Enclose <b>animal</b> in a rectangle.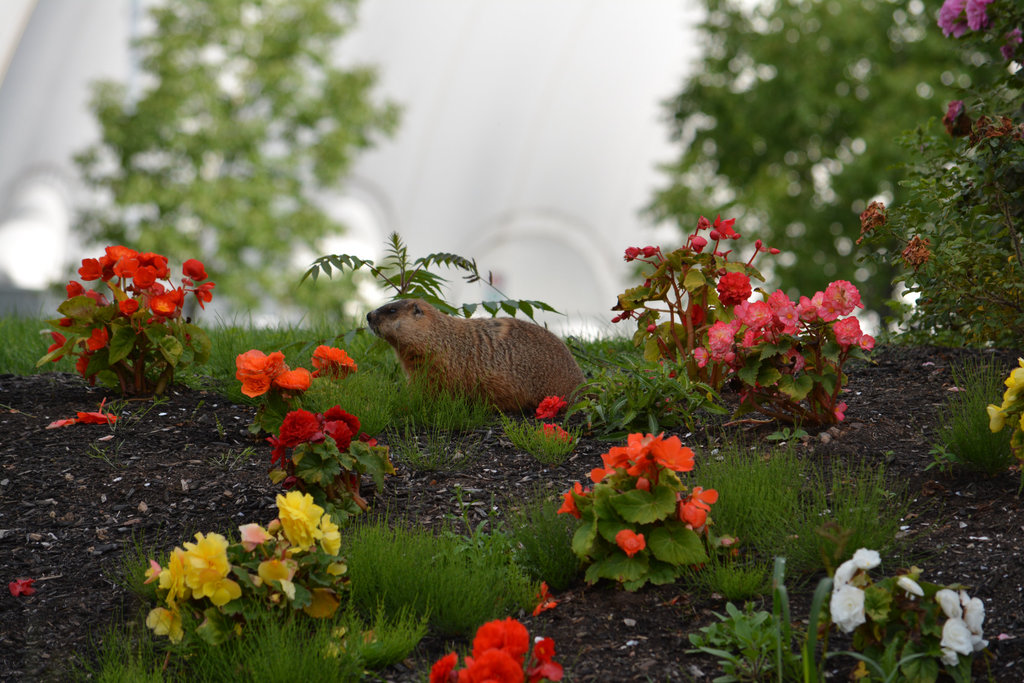
l=362, t=293, r=591, b=419.
